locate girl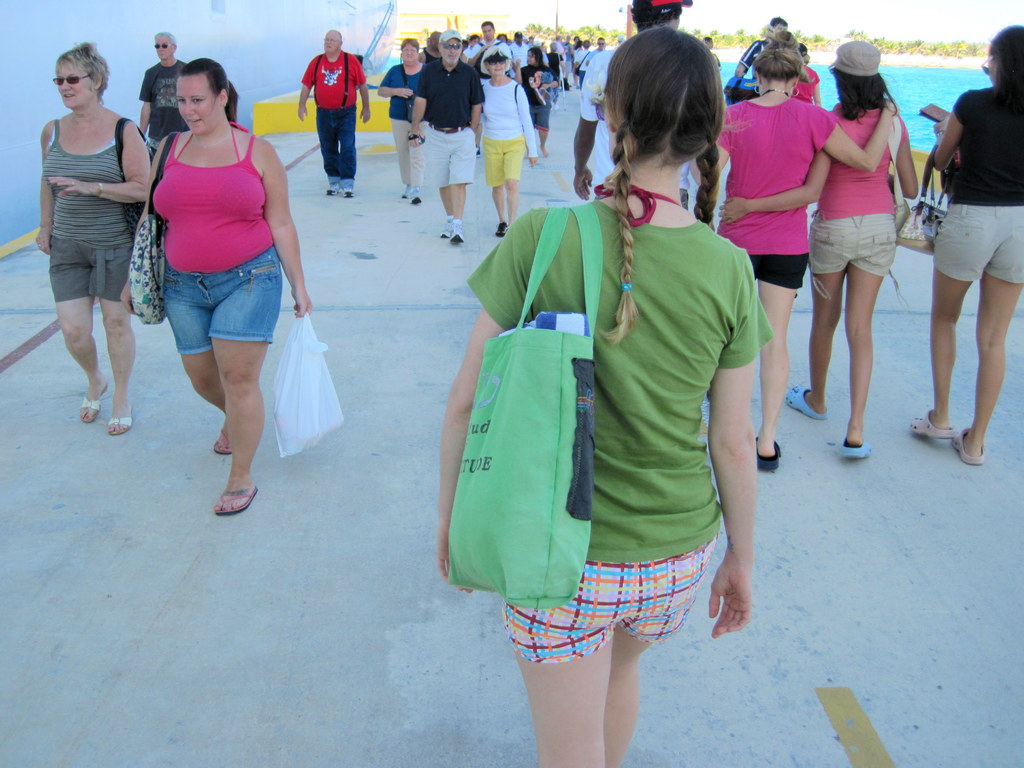
{"left": 718, "top": 38, "right": 925, "bottom": 456}
